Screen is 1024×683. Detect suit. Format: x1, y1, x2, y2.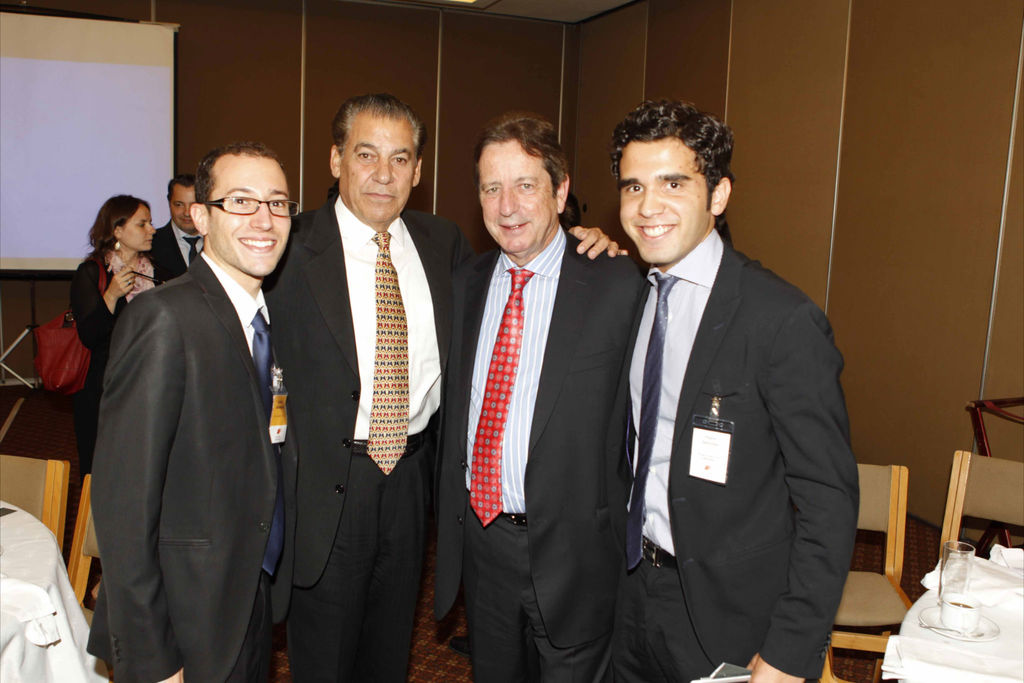
83, 238, 300, 682.
